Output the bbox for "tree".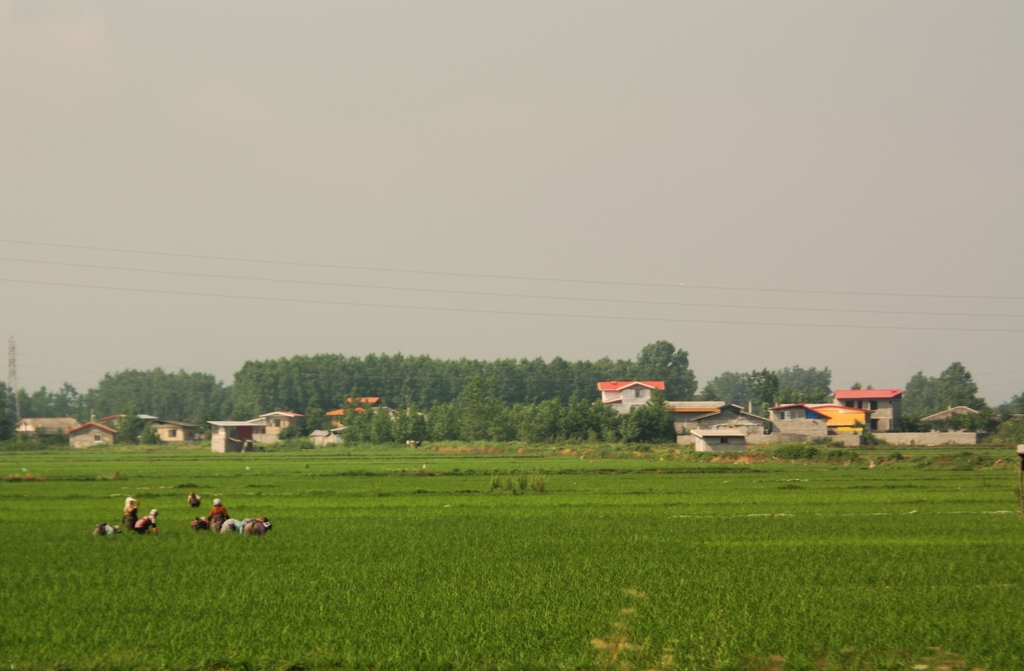
box=[936, 357, 1003, 435].
